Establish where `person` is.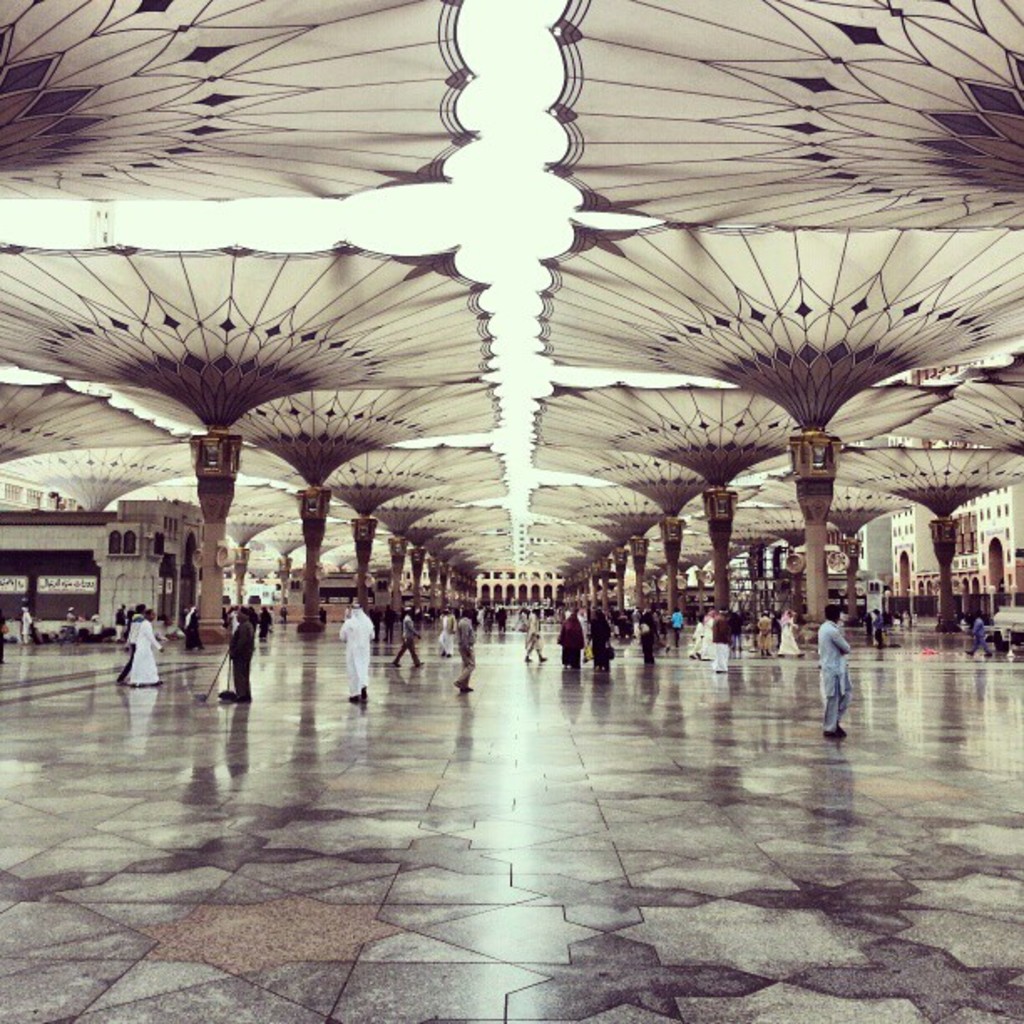
Established at <box>189,609,197,644</box>.
